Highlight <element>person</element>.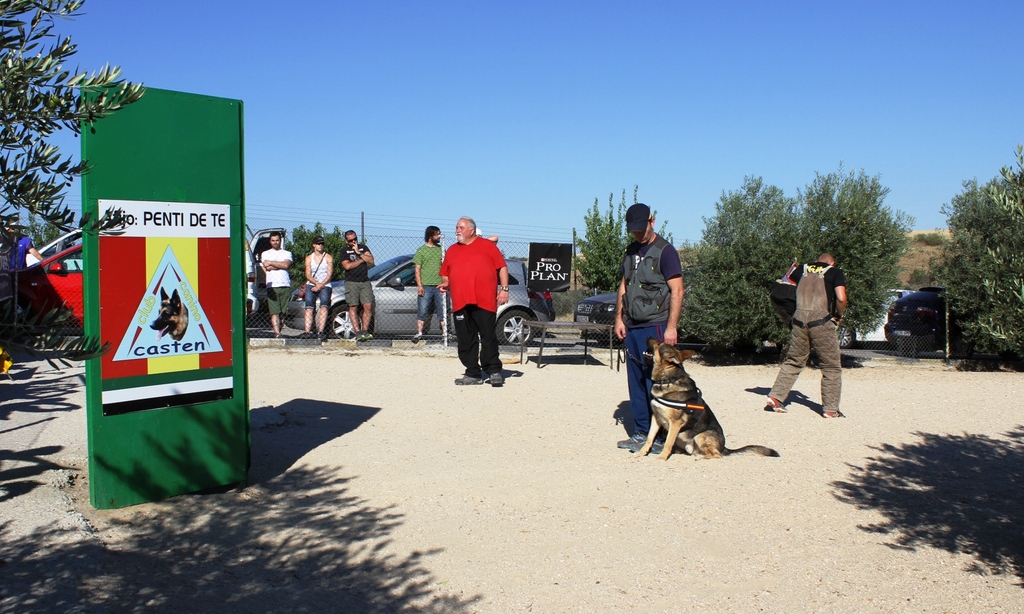
Highlighted region: x1=300, y1=239, x2=332, y2=340.
